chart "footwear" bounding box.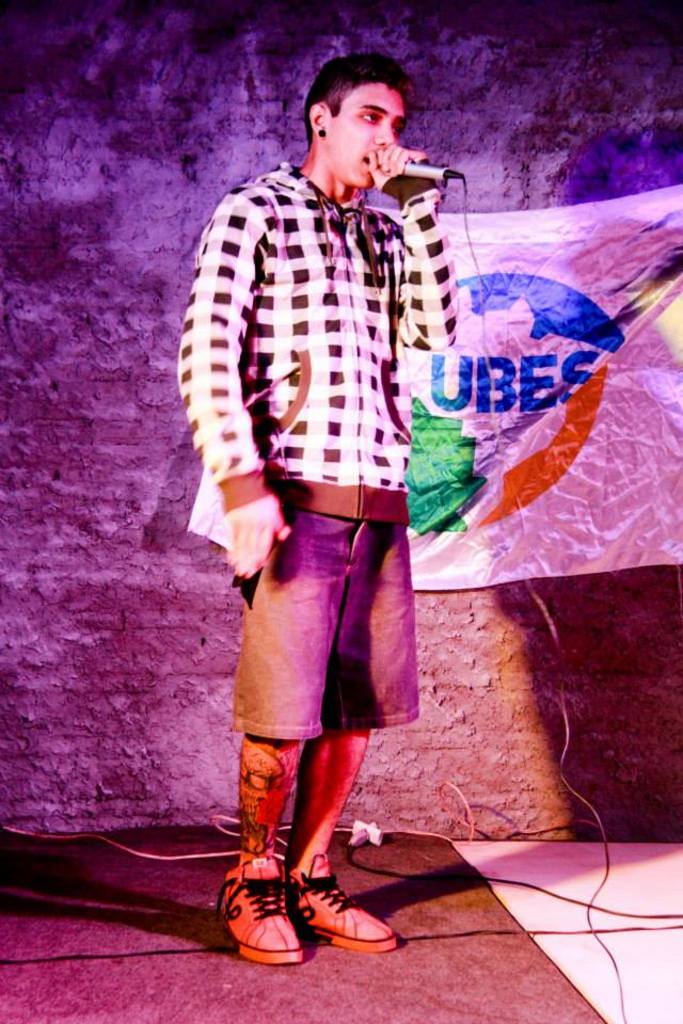
Charted: [287,849,399,953].
